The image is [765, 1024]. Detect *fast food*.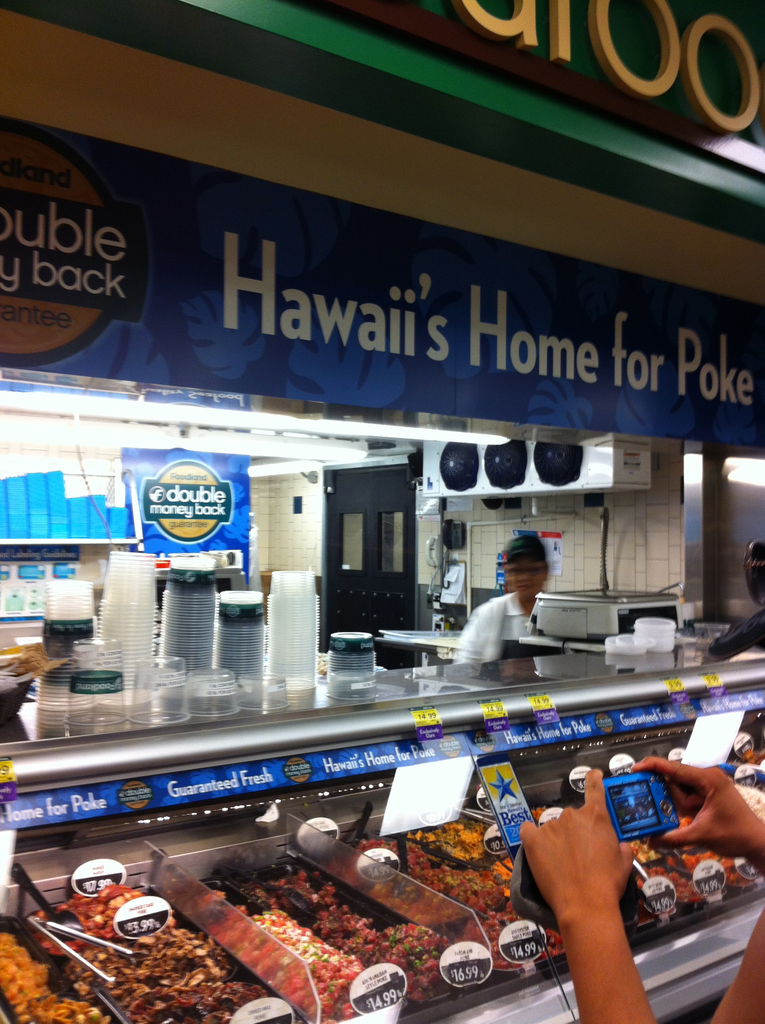
Detection: region(421, 808, 546, 927).
